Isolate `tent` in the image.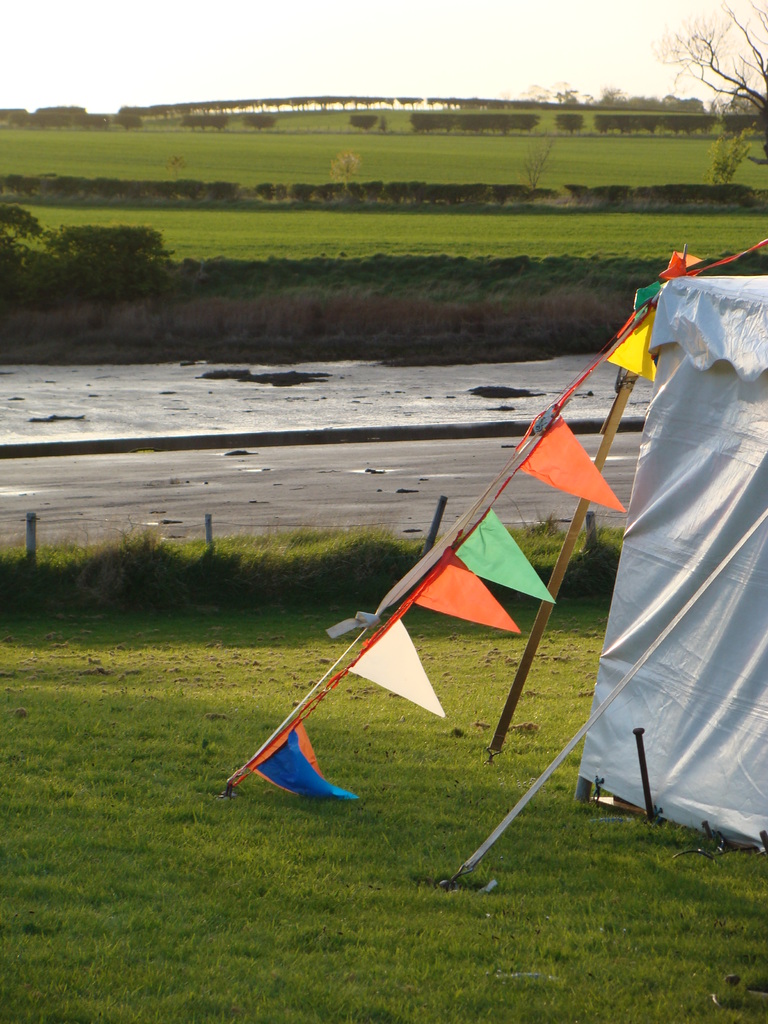
Isolated region: pyautogui.locateOnScreen(244, 356, 695, 792).
